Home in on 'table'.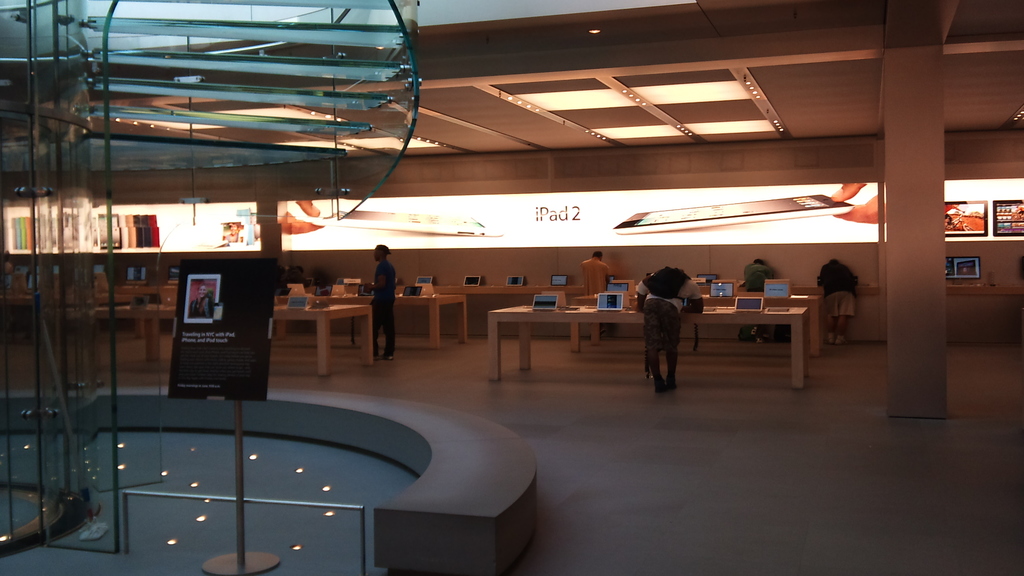
Homed in at [left=99, top=301, right=173, bottom=362].
